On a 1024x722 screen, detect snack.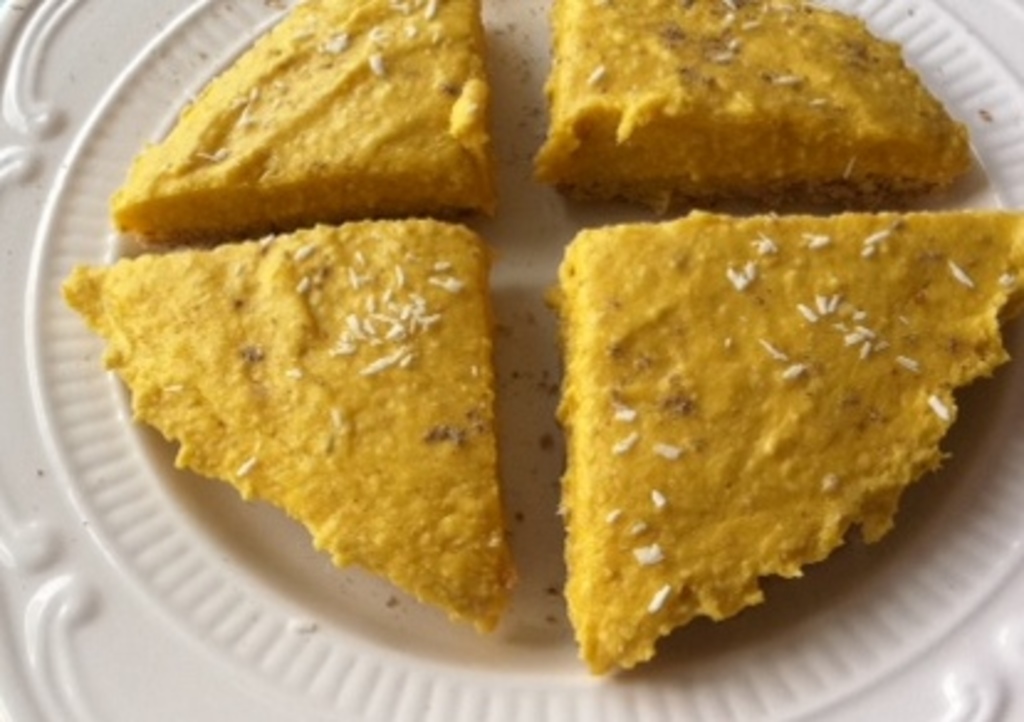
[537, 0, 967, 185].
